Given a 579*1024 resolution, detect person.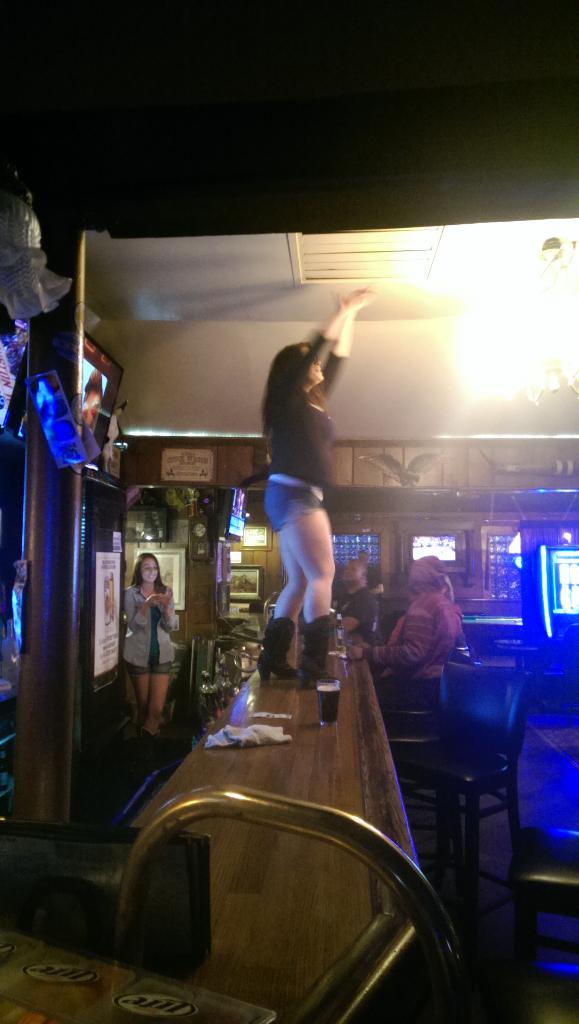
80/374/106/447.
